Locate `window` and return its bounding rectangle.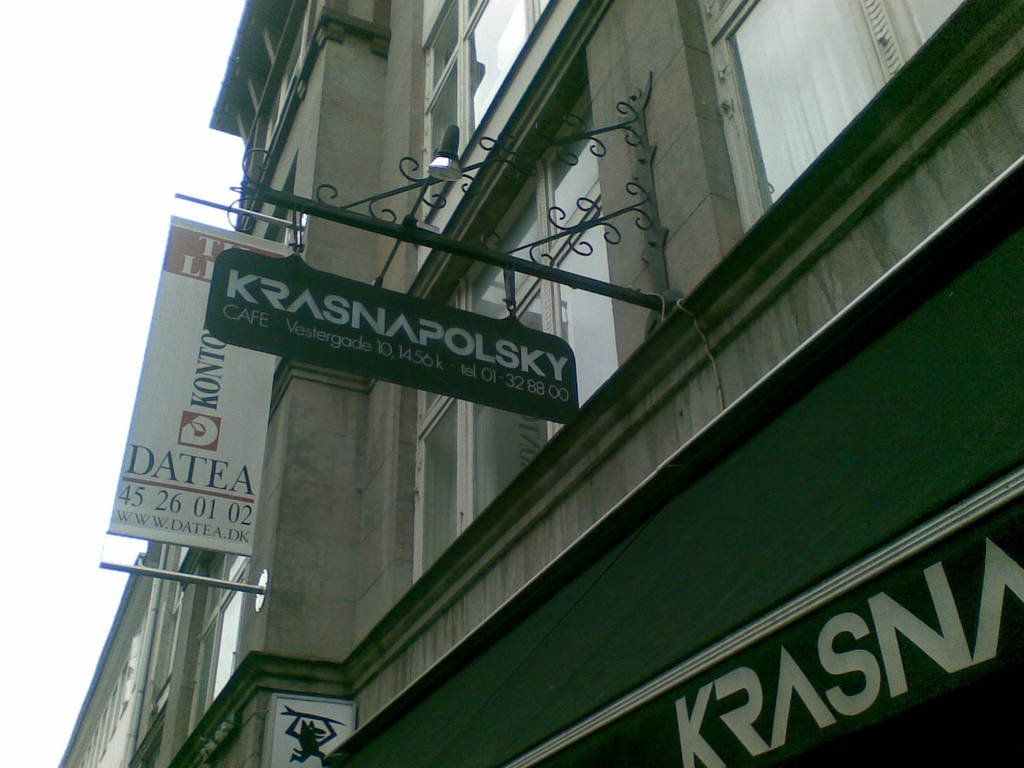
bbox=(403, 81, 628, 590).
